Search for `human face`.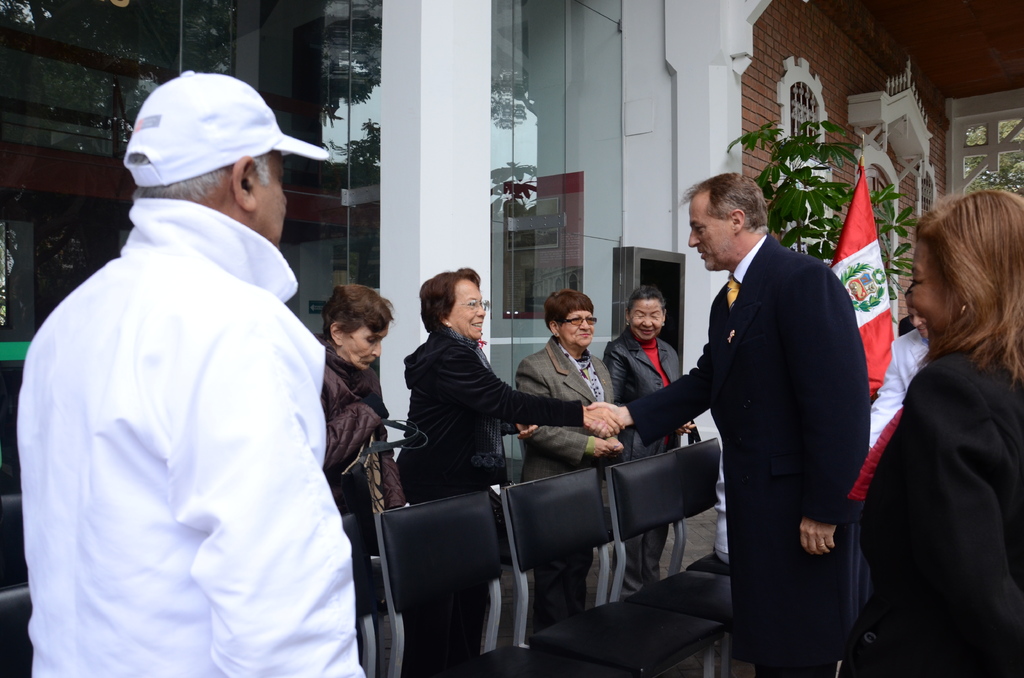
Found at box(911, 313, 927, 336).
